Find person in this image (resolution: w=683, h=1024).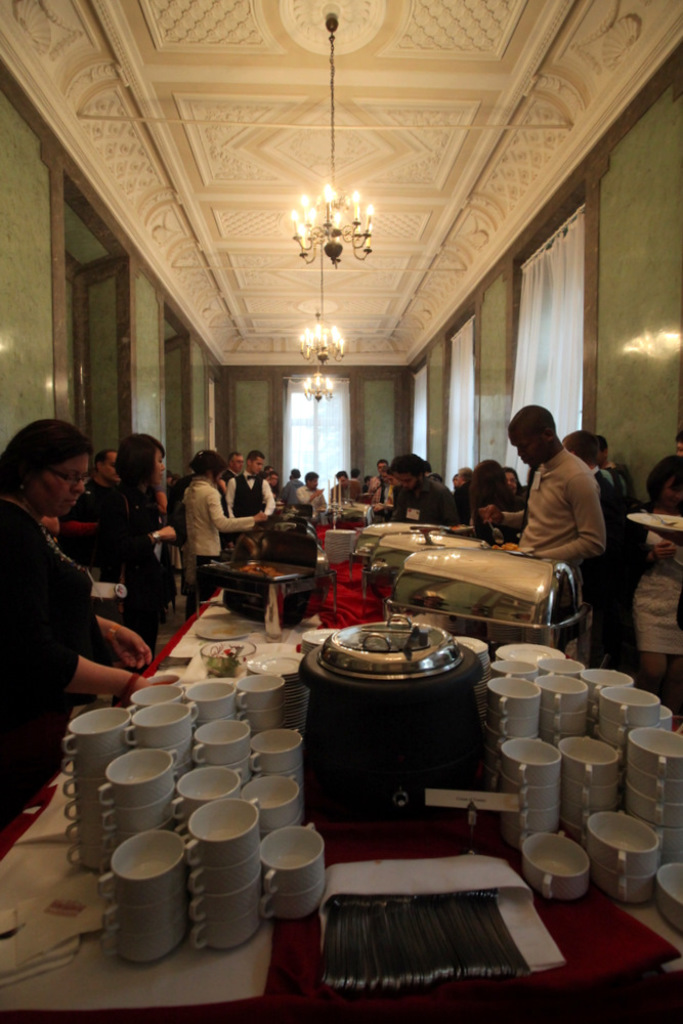
[x1=388, y1=450, x2=468, y2=522].
